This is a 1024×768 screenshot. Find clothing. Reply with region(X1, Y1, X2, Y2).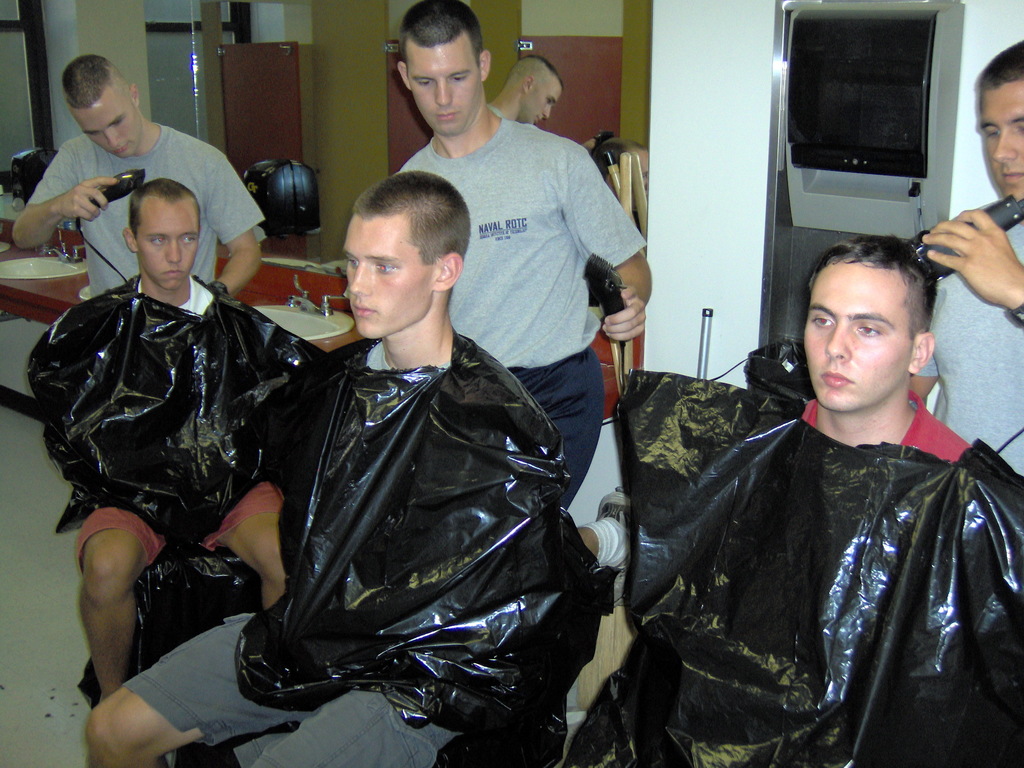
region(799, 399, 968, 468).
